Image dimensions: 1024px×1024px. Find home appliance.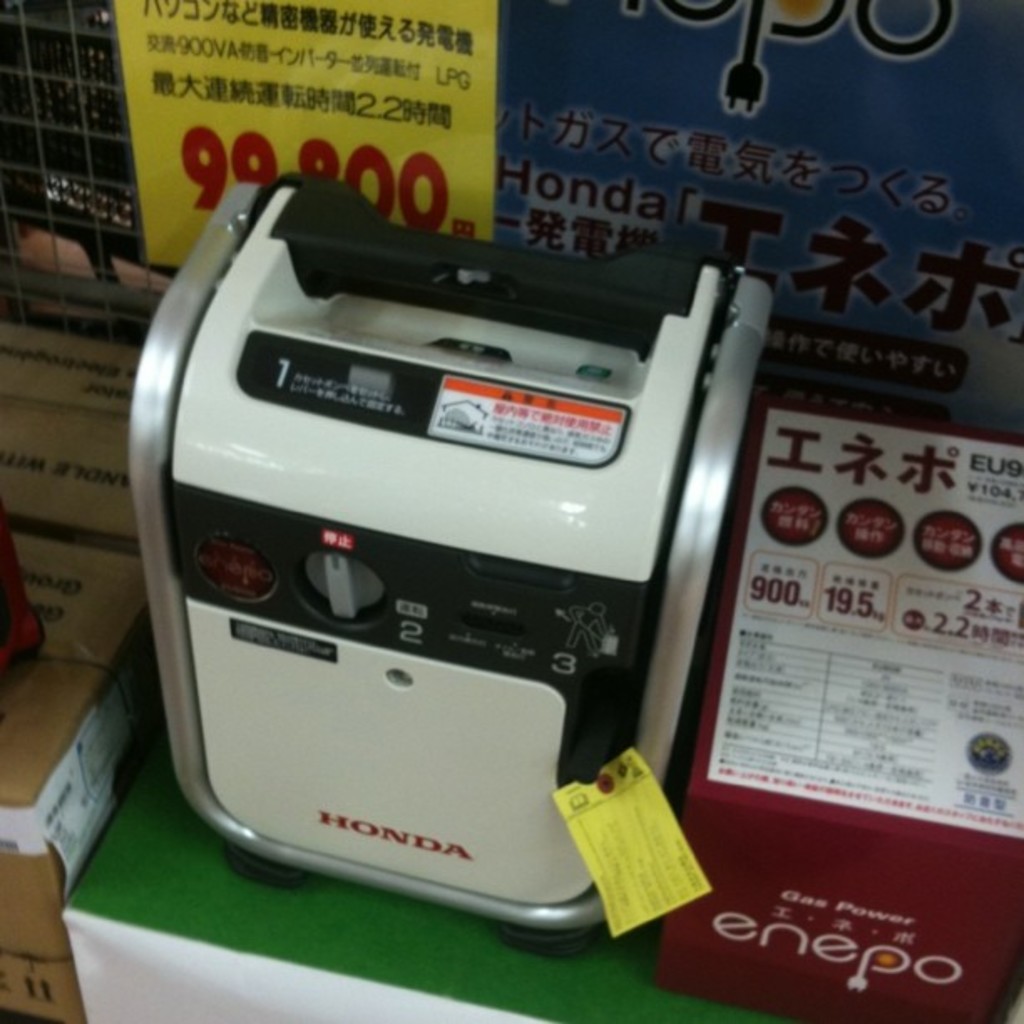
x1=127 y1=171 x2=773 y2=930.
